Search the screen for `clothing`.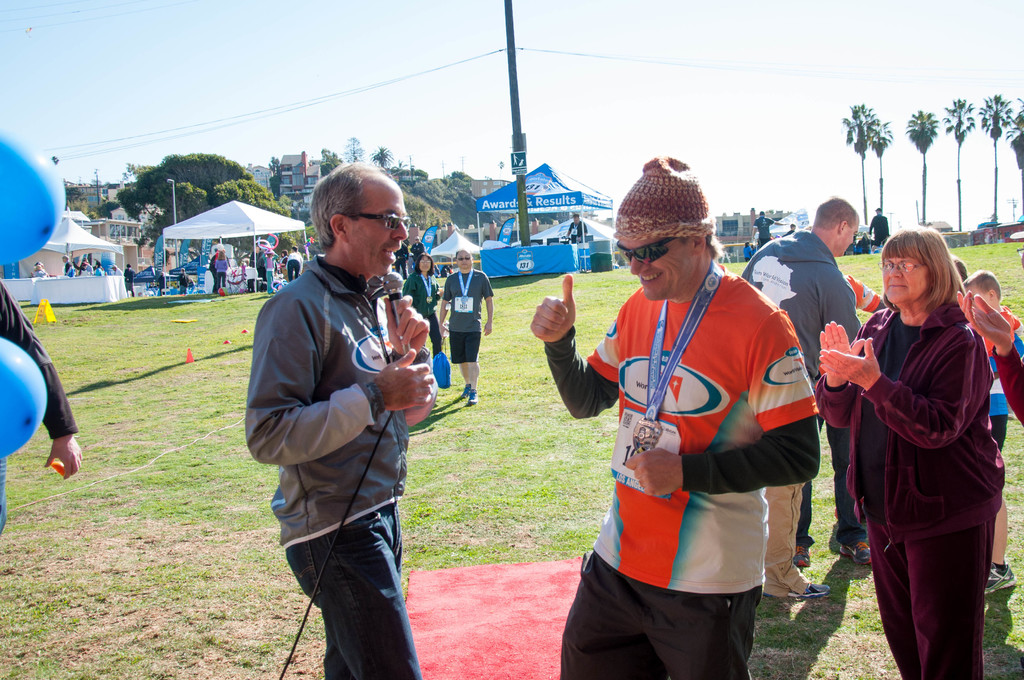
Found at select_region(868, 212, 891, 245).
